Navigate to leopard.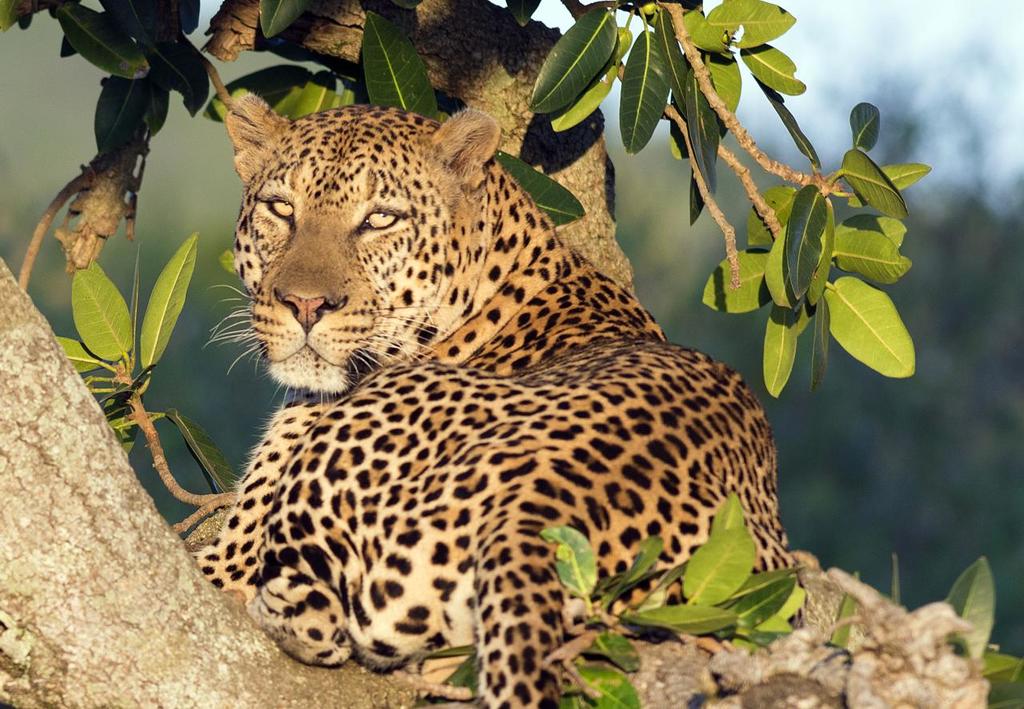
Navigation target: {"left": 186, "top": 91, "right": 793, "bottom": 708}.
